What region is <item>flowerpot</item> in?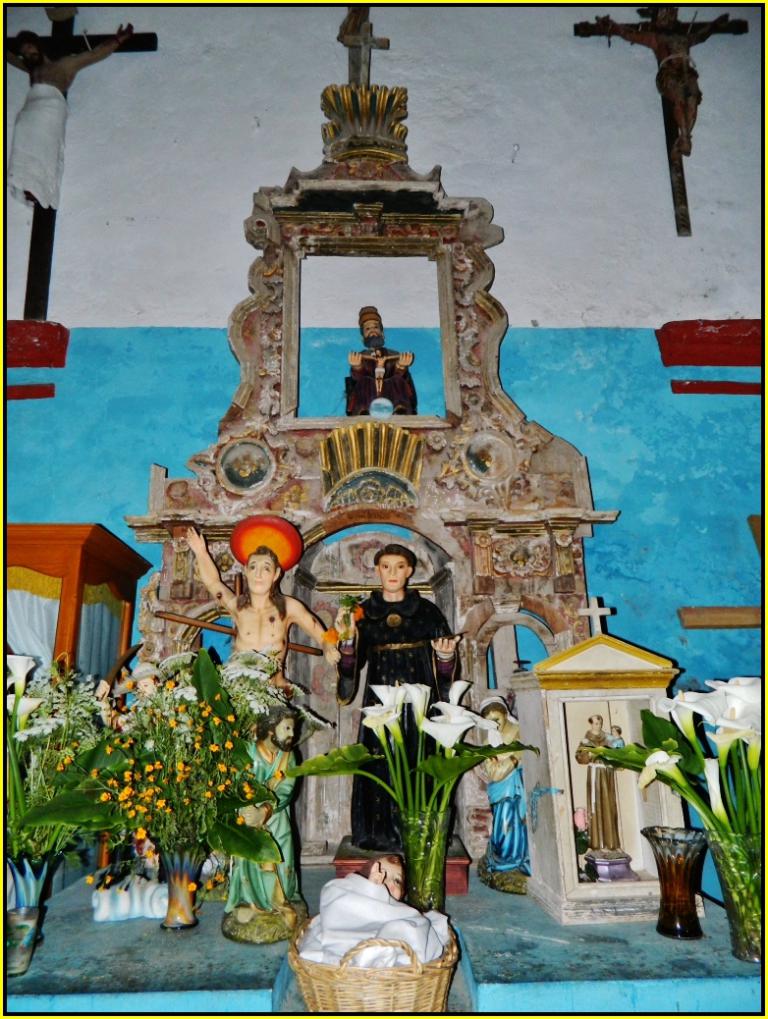
crop(0, 904, 48, 971).
